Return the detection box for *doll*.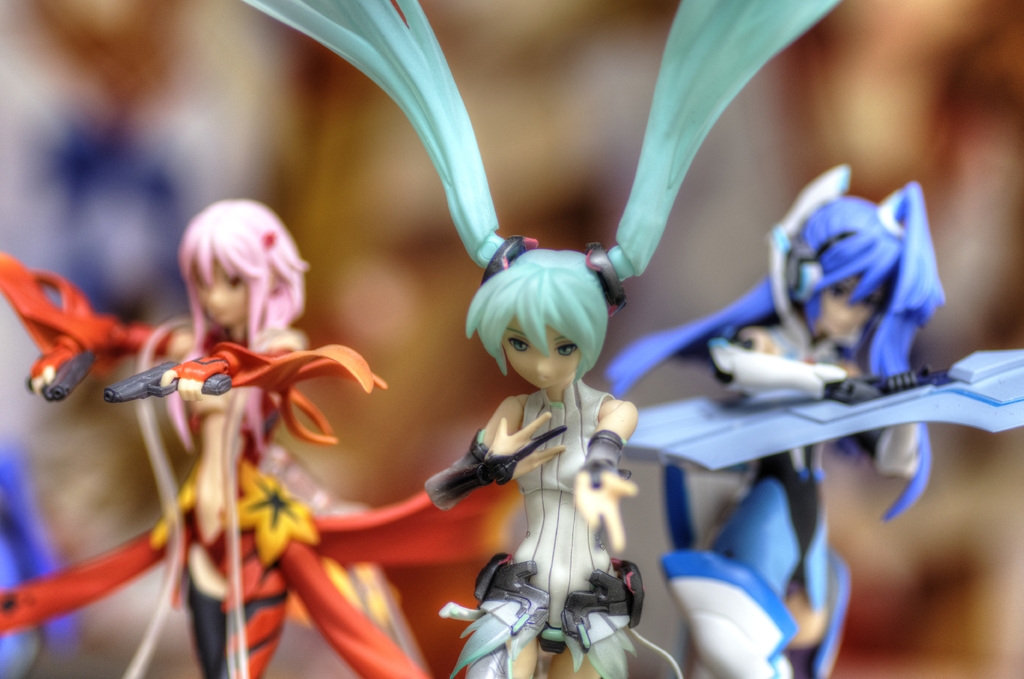
detection(246, 0, 840, 678).
